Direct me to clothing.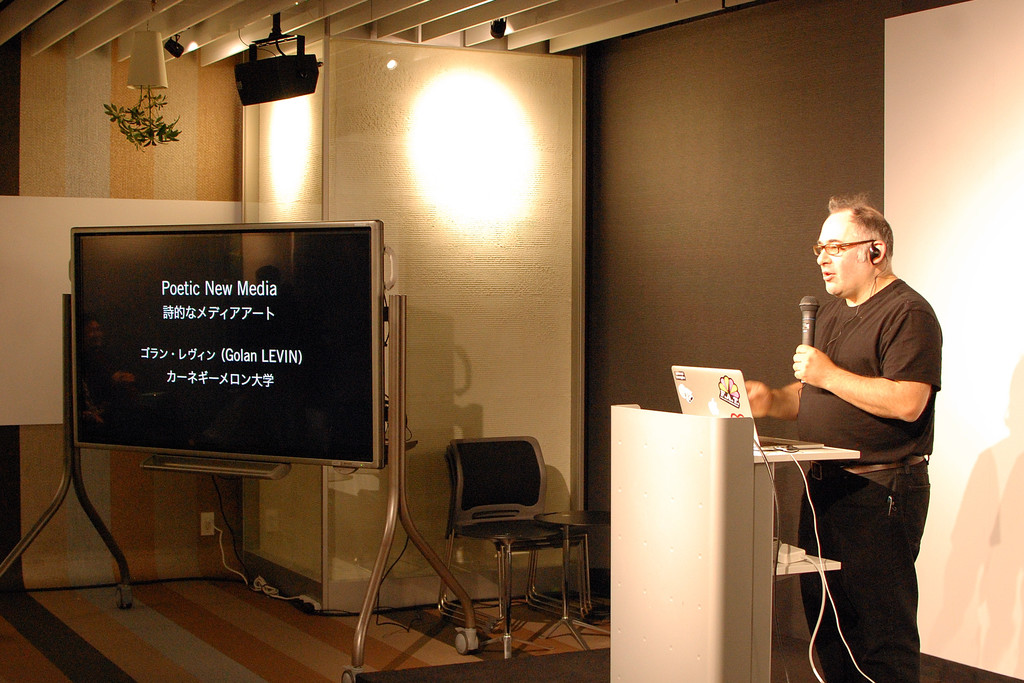
Direction: [x1=777, y1=267, x2=957, y2=680].
